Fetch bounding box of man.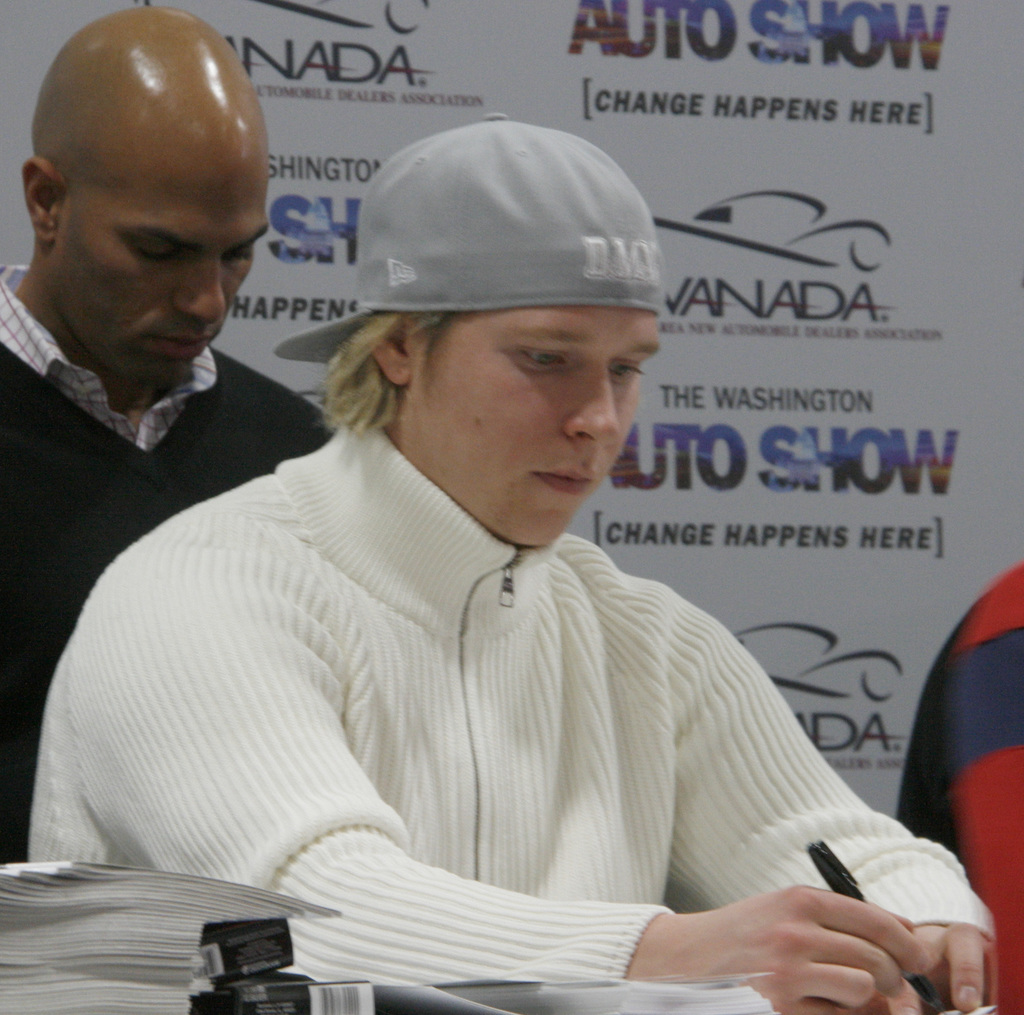
Bbox: bbox=(54, 117, 933, 1005).
